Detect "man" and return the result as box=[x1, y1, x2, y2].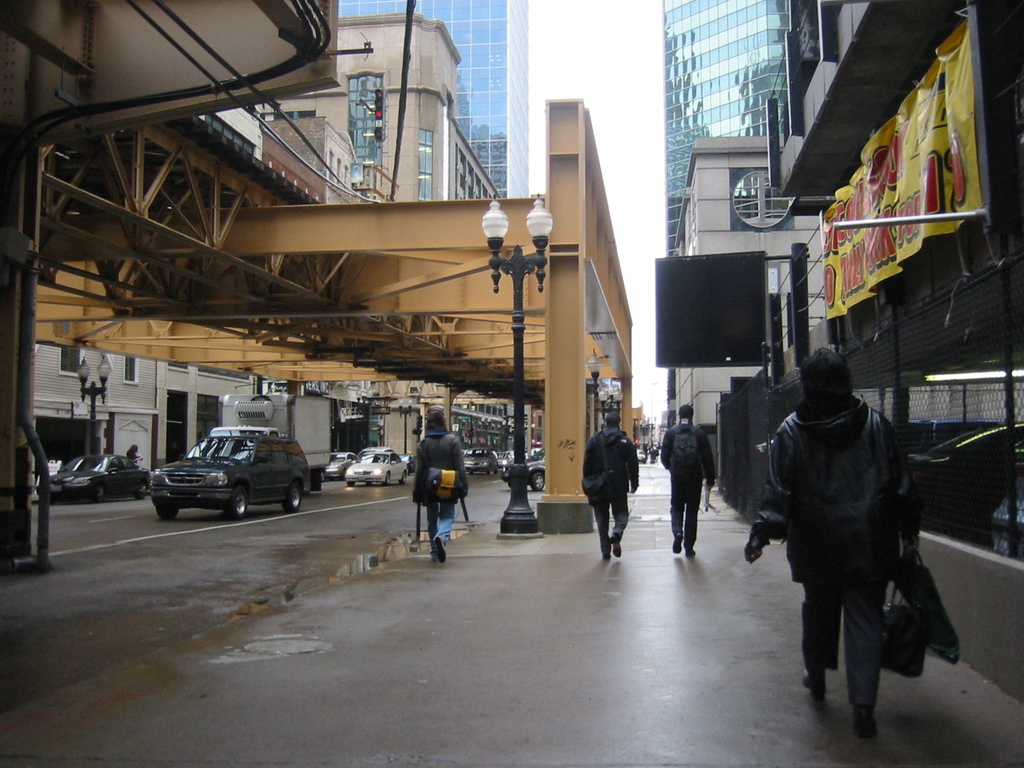
box=[659, 405, 716, 557].
